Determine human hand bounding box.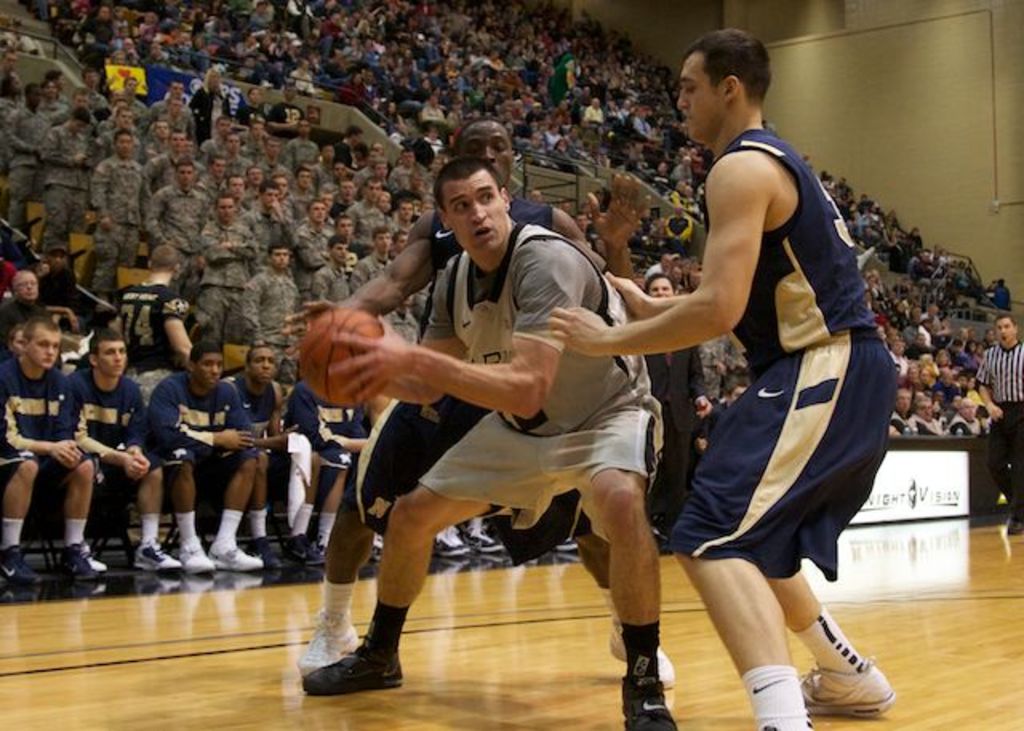
Determined: region(120, 451, 138, 475).
